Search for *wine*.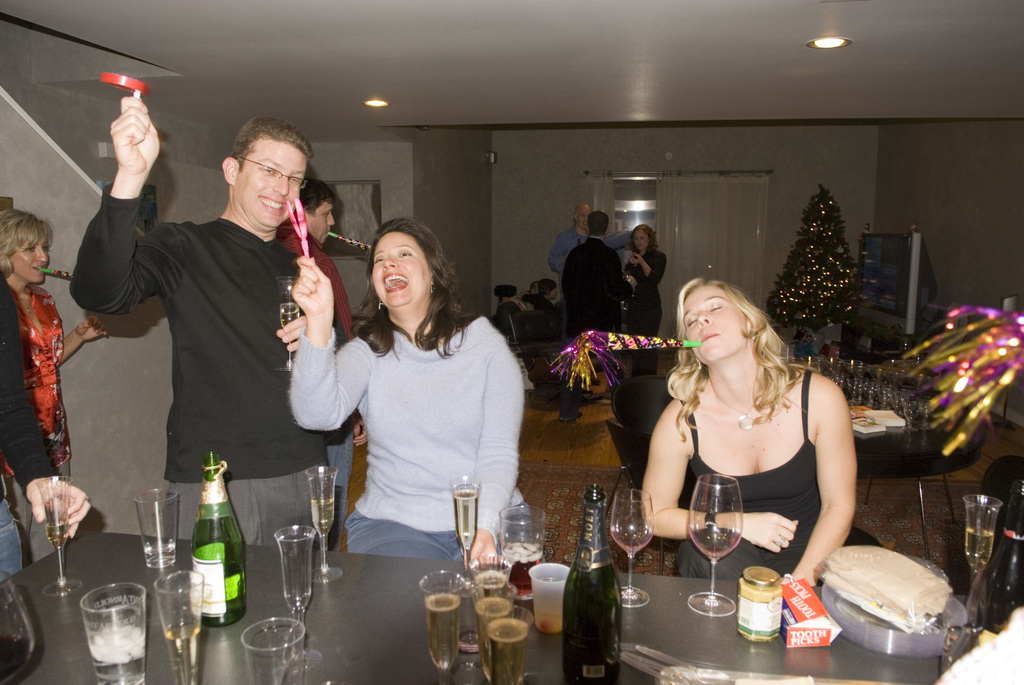
Found at 424, 592, 458, 672.
